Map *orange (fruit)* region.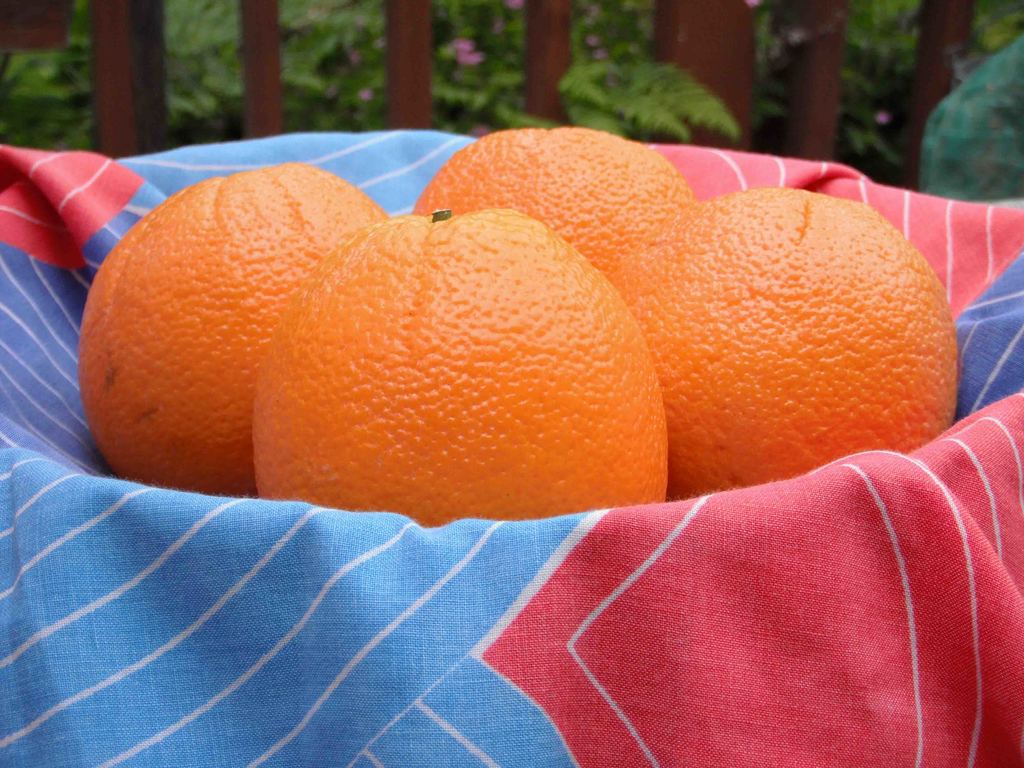
Mapped to l=204, t=207, r=665, b=518.
